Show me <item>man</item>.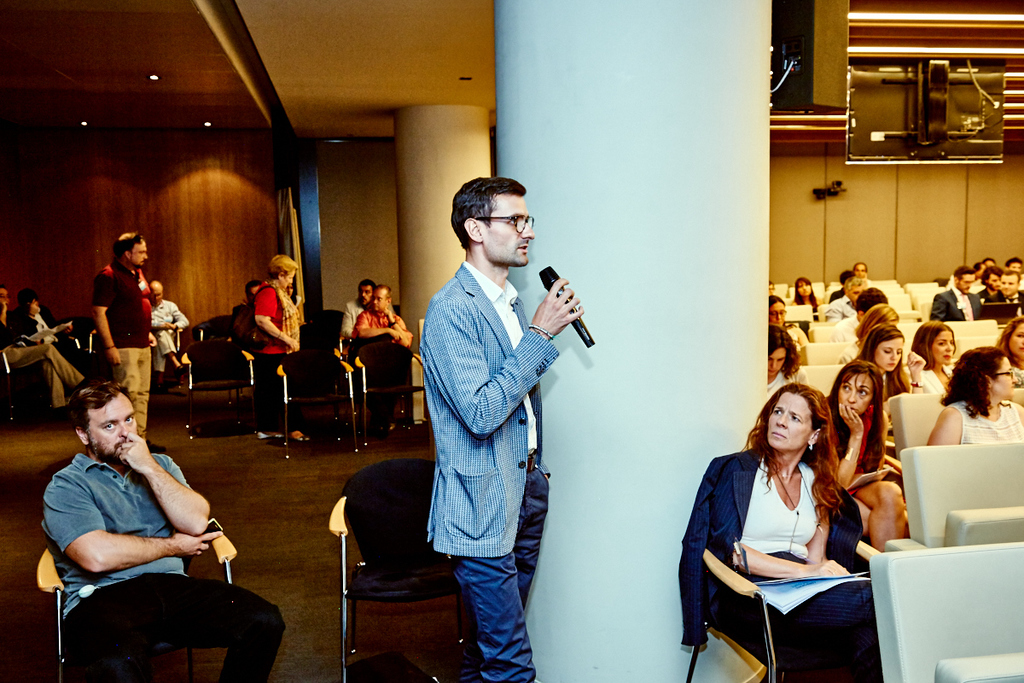
<item>man</item> is here: l=404, t=163, r=585, b=674.
